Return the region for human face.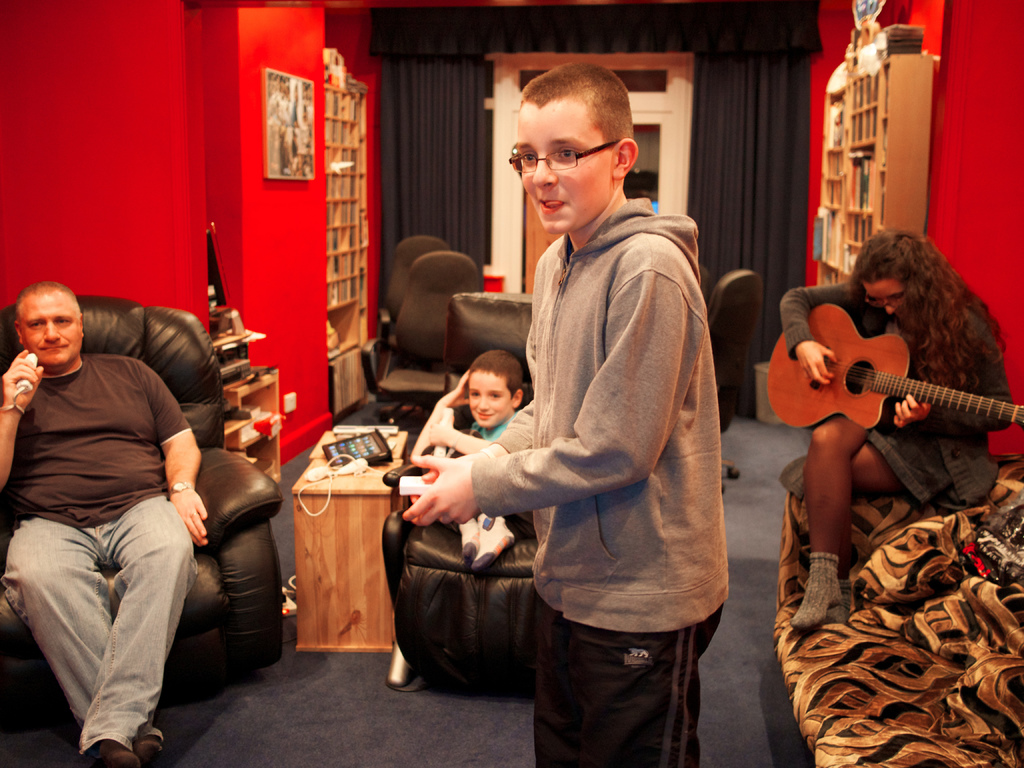
<box>12,286,79,376</box>.
